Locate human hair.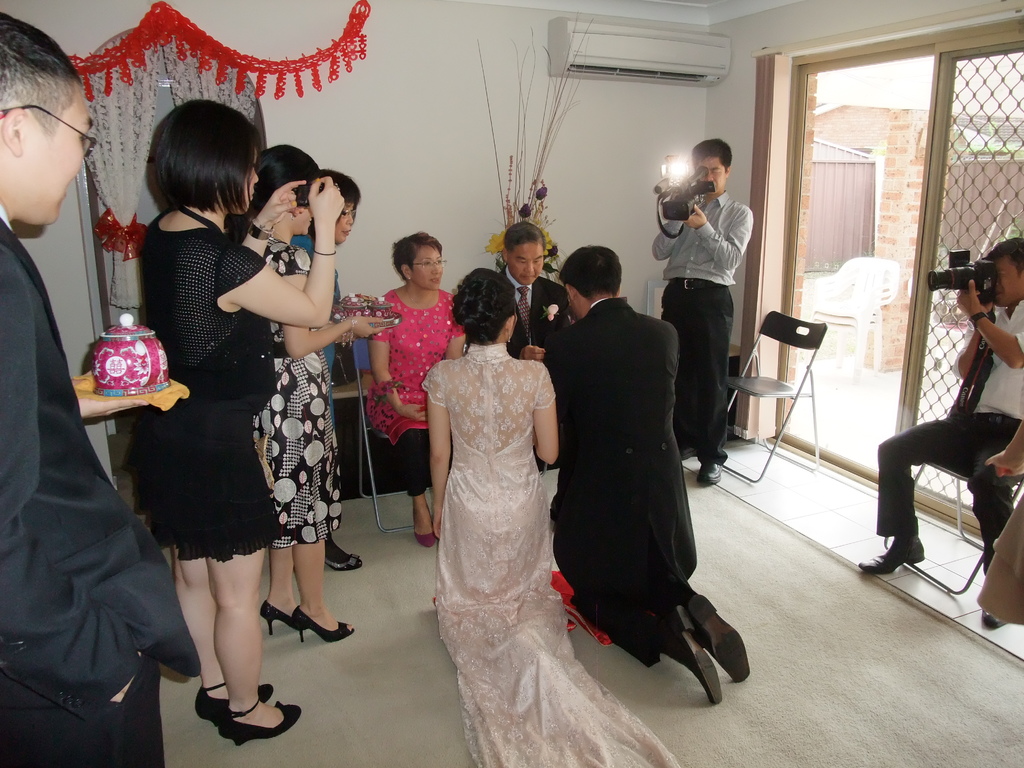
Bounding box: box=[253, 143, 316, 211].
